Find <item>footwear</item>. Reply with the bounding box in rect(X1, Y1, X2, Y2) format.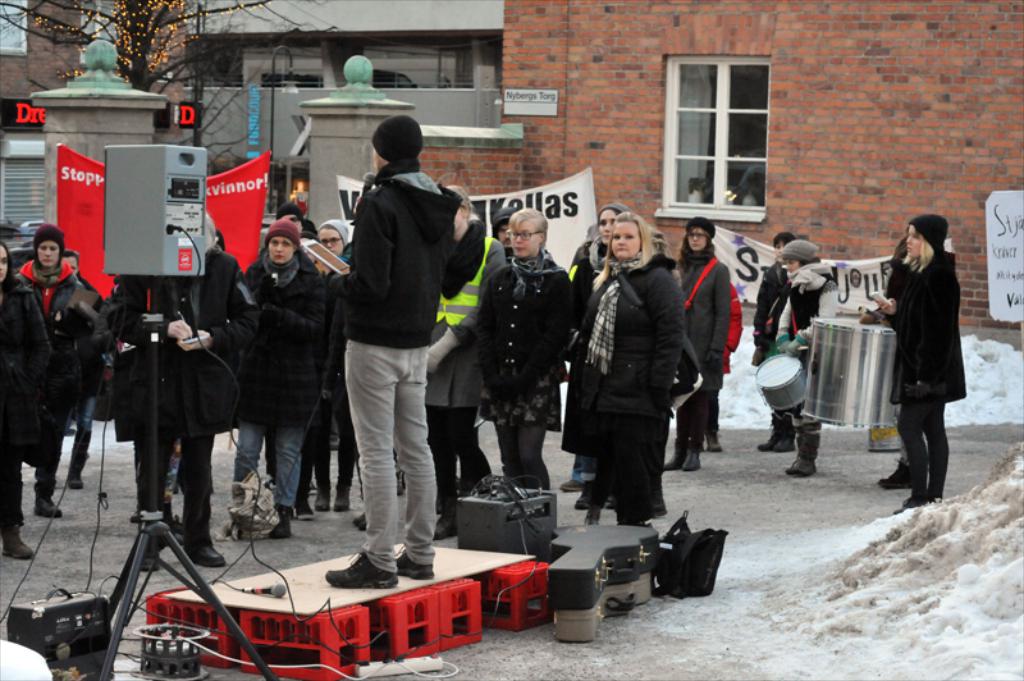
rect(392, 550, 433, 579).
